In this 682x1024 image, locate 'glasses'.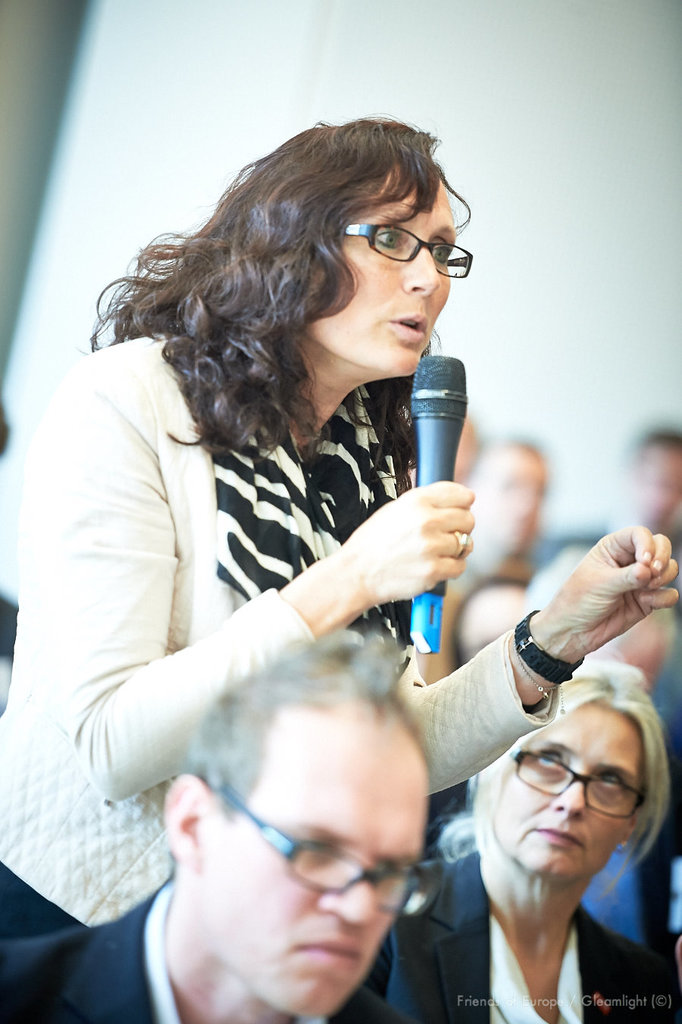
Bounding box: rect(508, 739, 651, 822).
